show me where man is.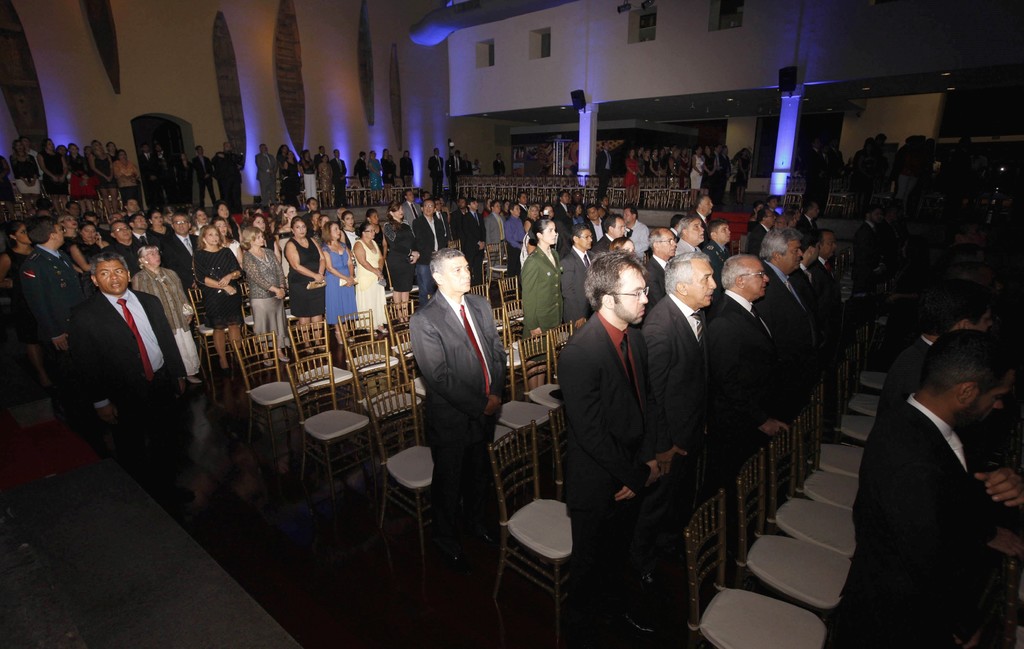
man is at bbox(106, 212, 124, 228).
